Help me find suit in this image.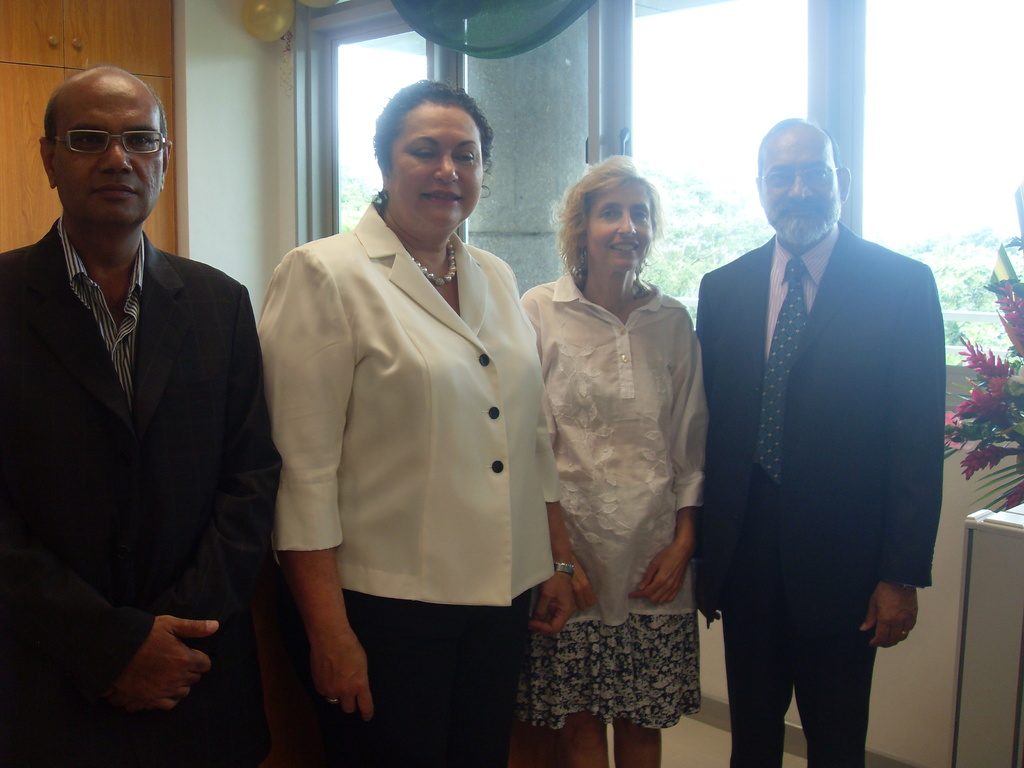
Found it: <box>0,216,282,767</box>.
